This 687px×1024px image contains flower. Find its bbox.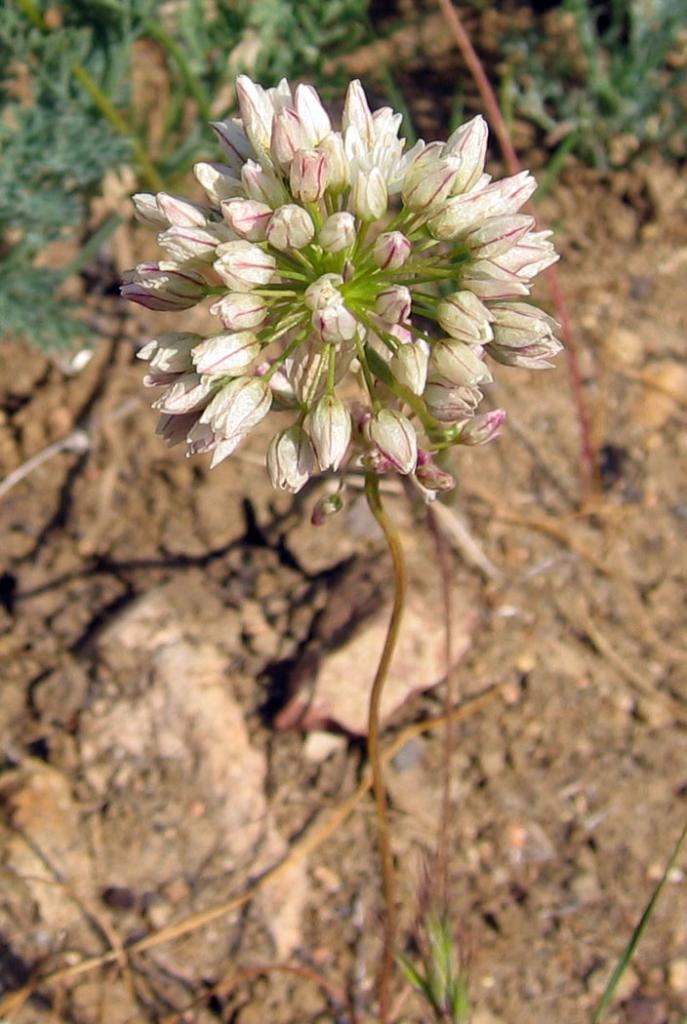
box=[123, 71, 545, 524].
